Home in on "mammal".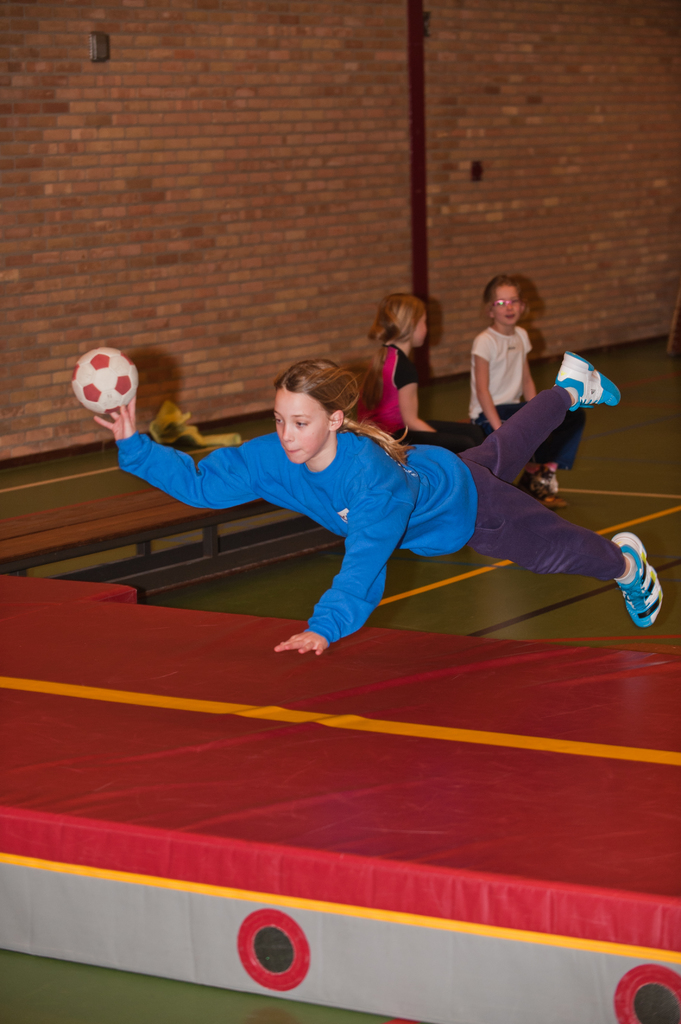
Homed in at region(92, 346, 657, 654).
